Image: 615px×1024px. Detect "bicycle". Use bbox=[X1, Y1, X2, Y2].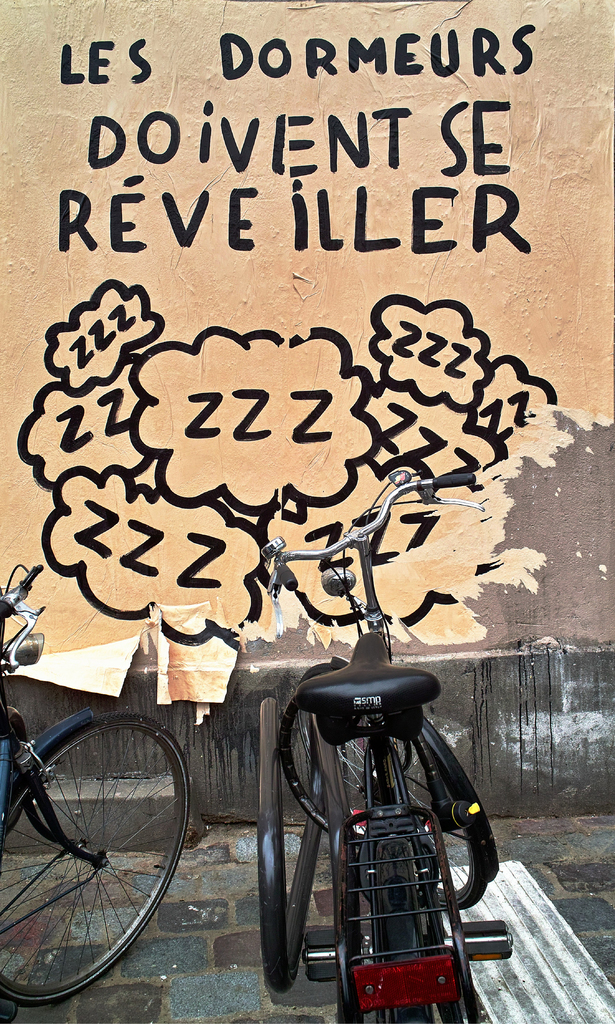
bbox=[240, 565, 523, 1023].
